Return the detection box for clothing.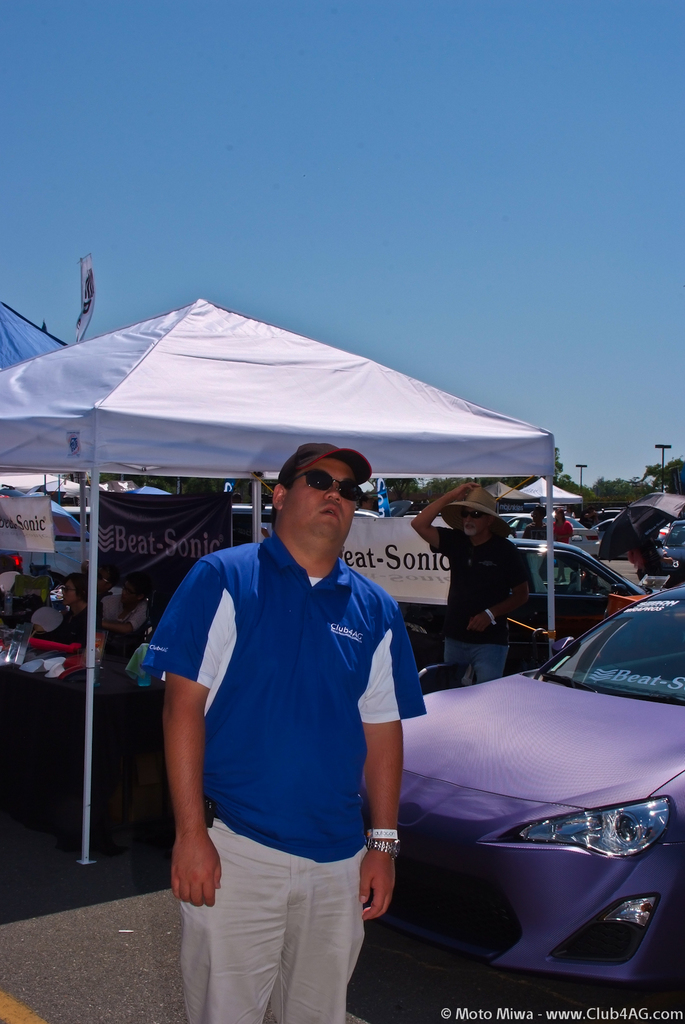
rect(428, 524, 529, 688).
